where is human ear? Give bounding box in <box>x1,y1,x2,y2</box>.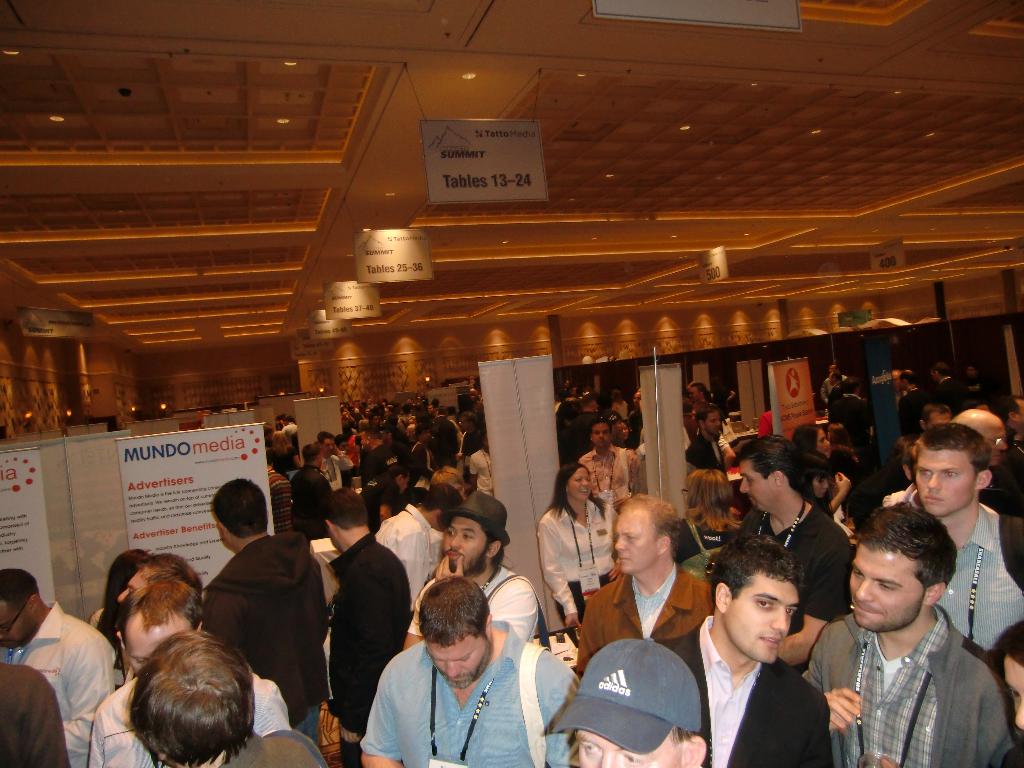
<box>485,540,504,559</box>.
